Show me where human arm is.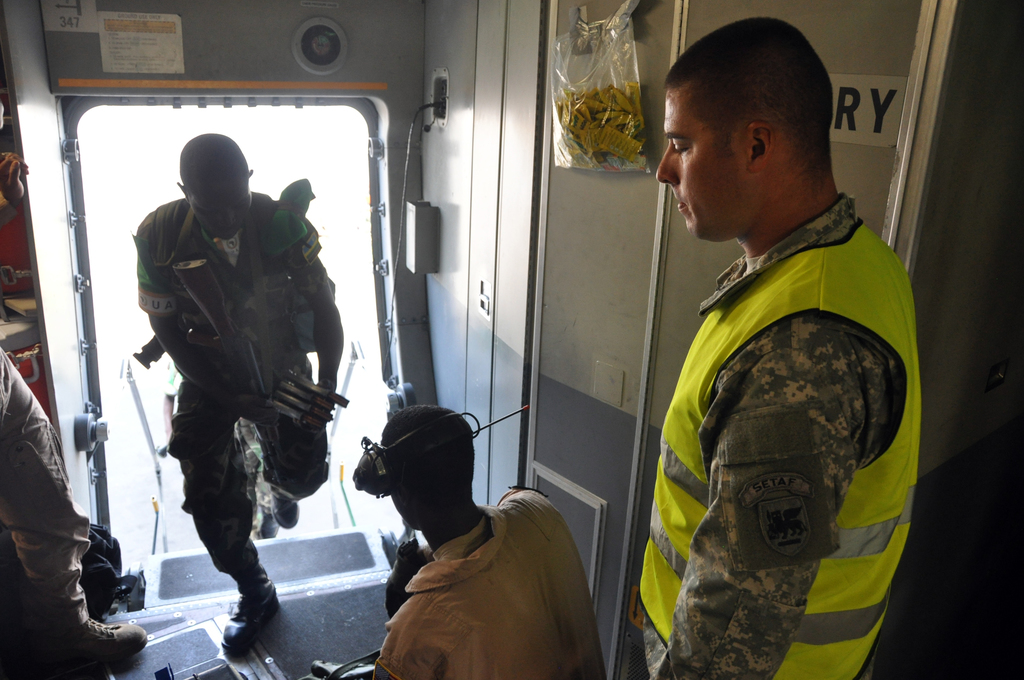
human arm is at box(134, 224, 276, 428).
